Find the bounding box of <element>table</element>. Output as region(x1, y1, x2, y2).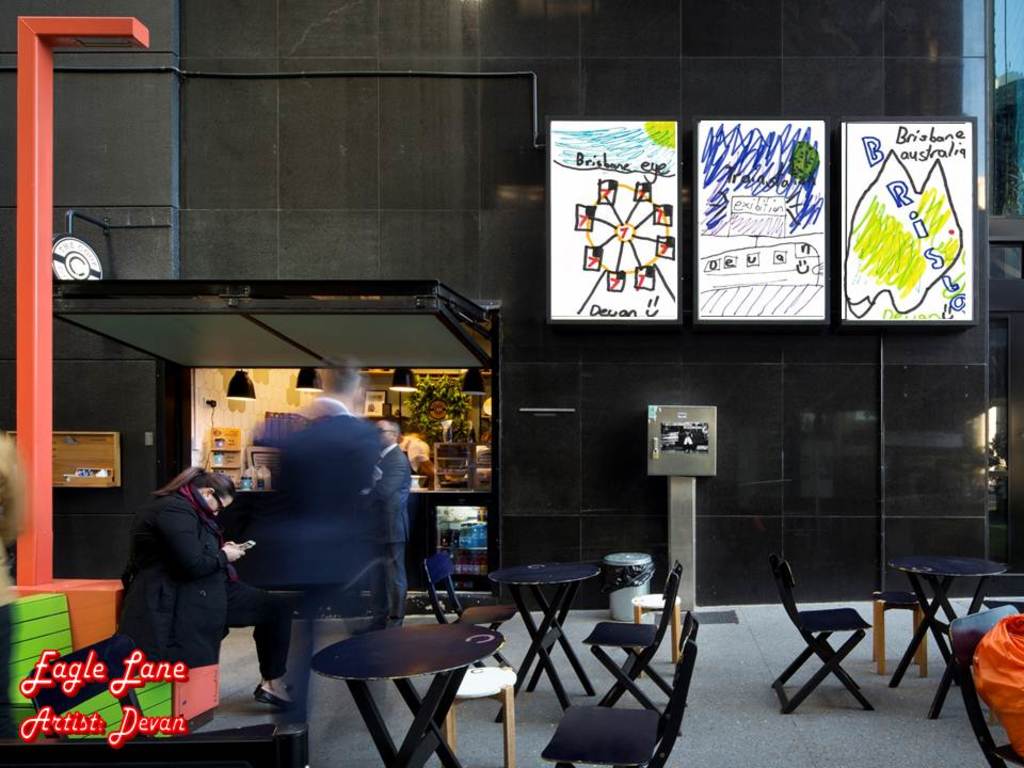
region(858, 543, 1010, 724).
